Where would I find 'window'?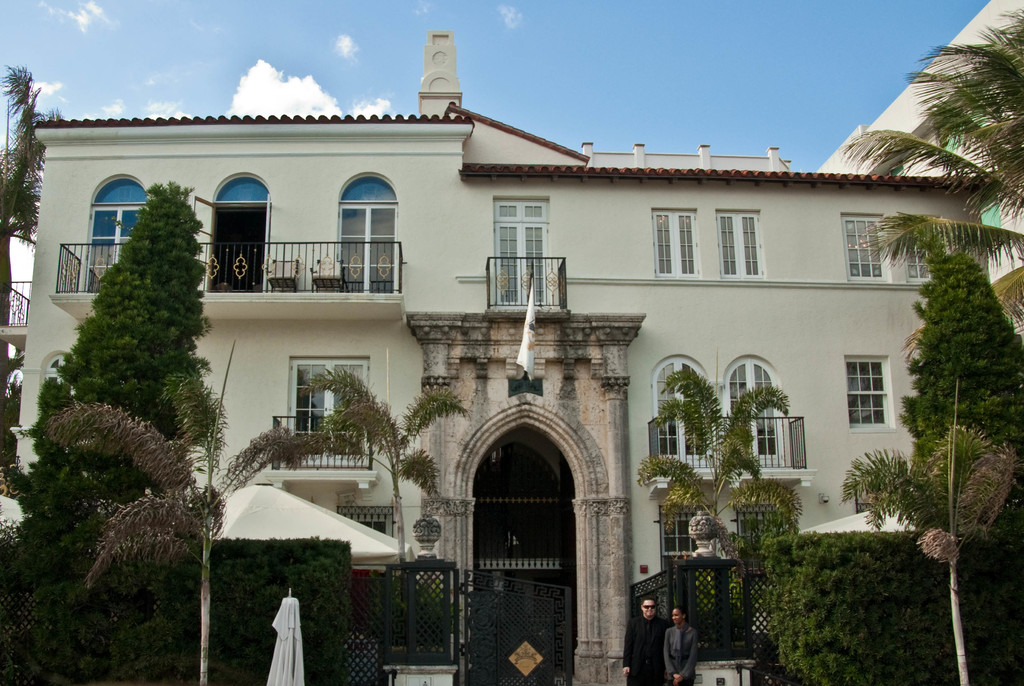
At x1=904, y1=240, x2=931, y2=279.
